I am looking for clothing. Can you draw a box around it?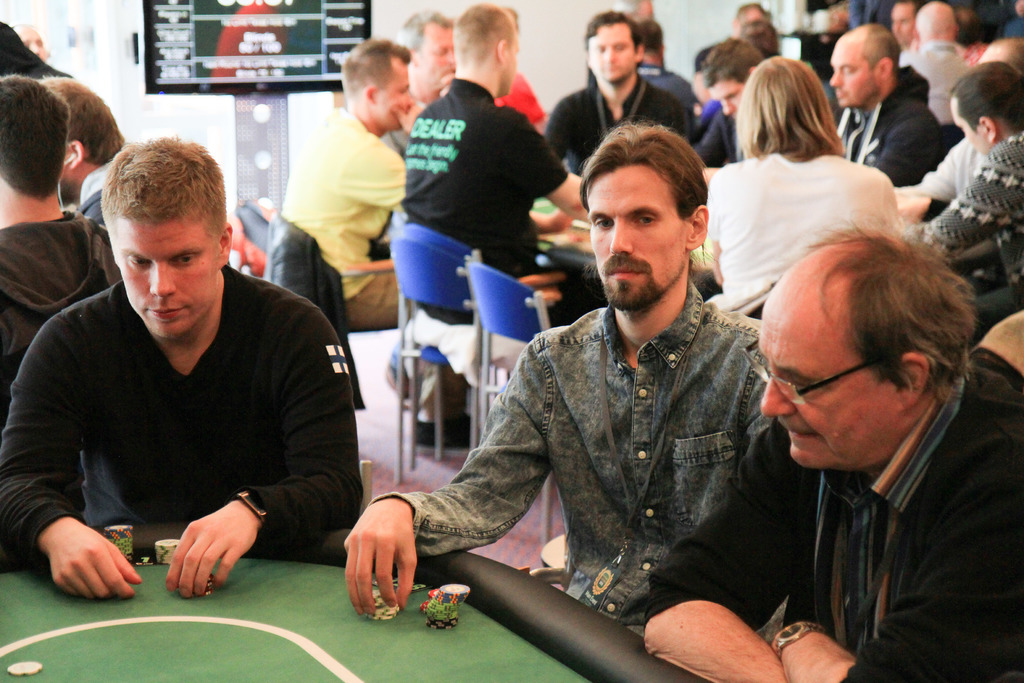
Sure, the bounding box is 488,65,533,124.
